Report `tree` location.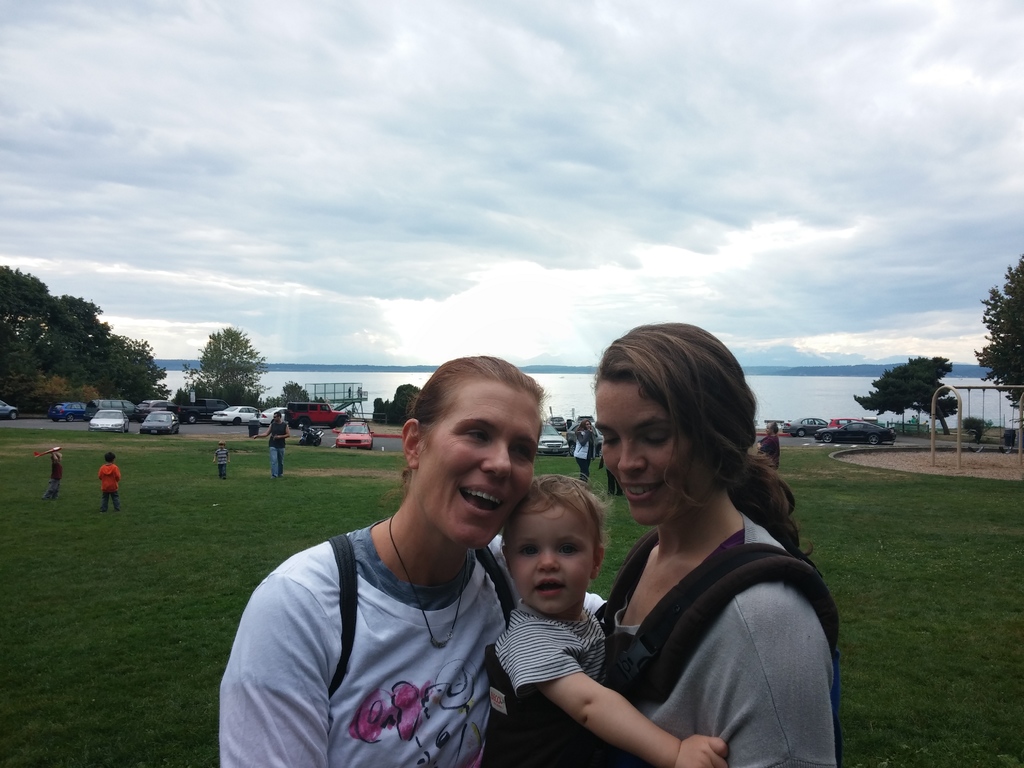
Report: (849, 344, 961, 434).
